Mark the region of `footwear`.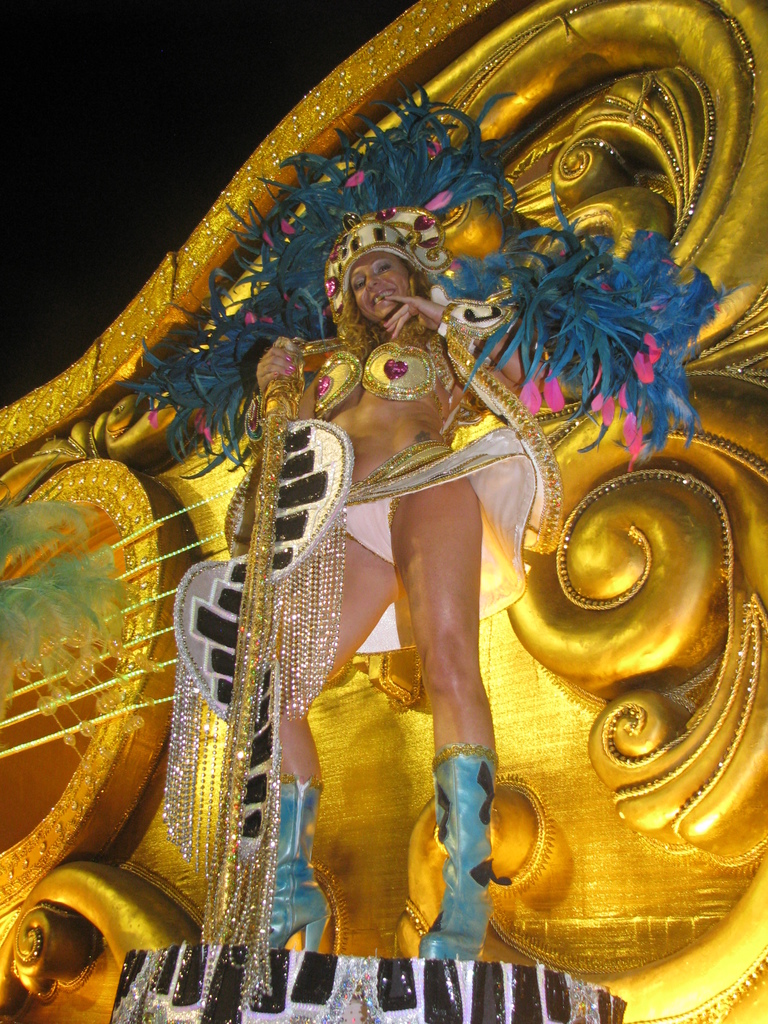
Region: (x1=234, y1=755, x2=339, y2=958).
